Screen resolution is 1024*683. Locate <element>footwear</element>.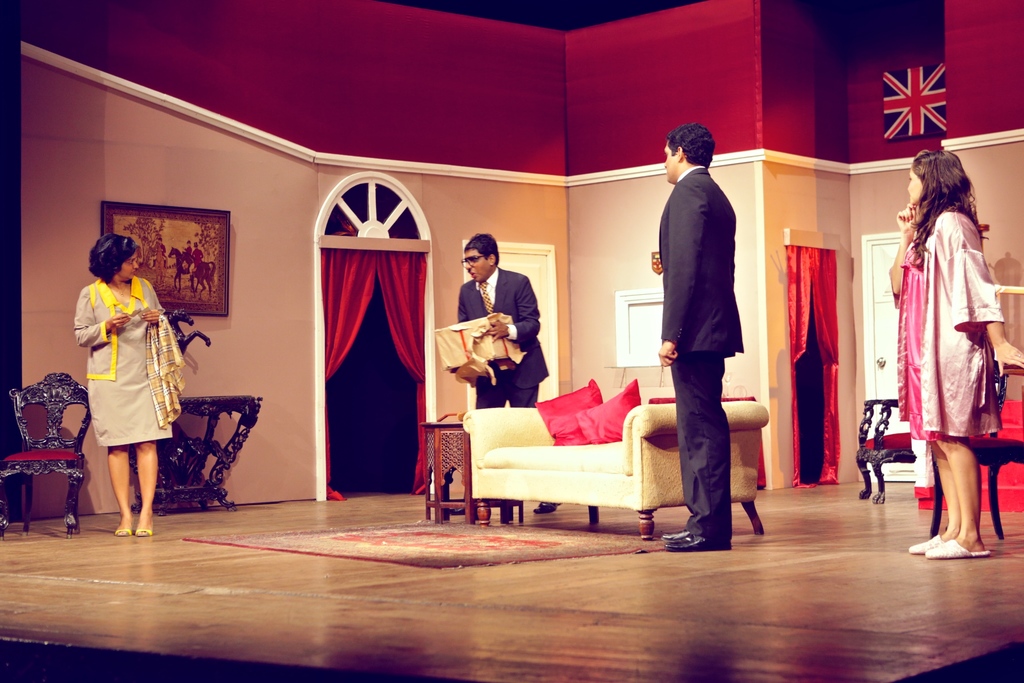
[left=927, top=539, right=993, bottom=562].
